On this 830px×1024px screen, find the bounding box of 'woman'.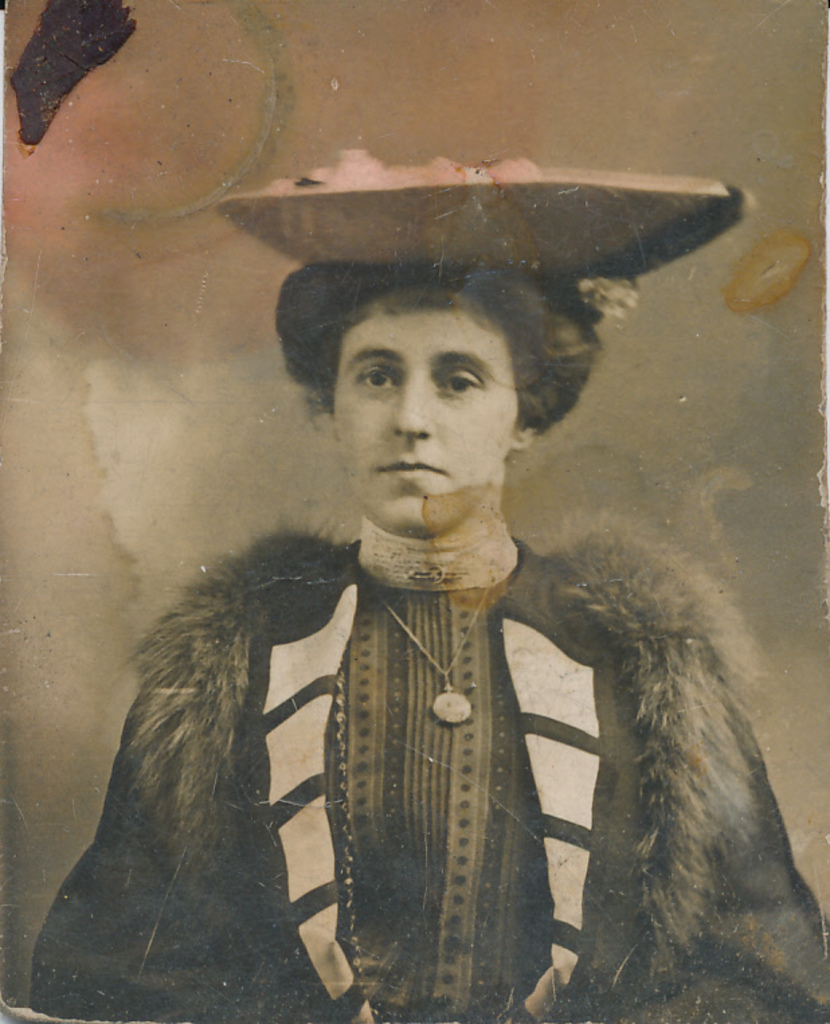
Bounding box: BBox(26, 261, 827, 1023).
